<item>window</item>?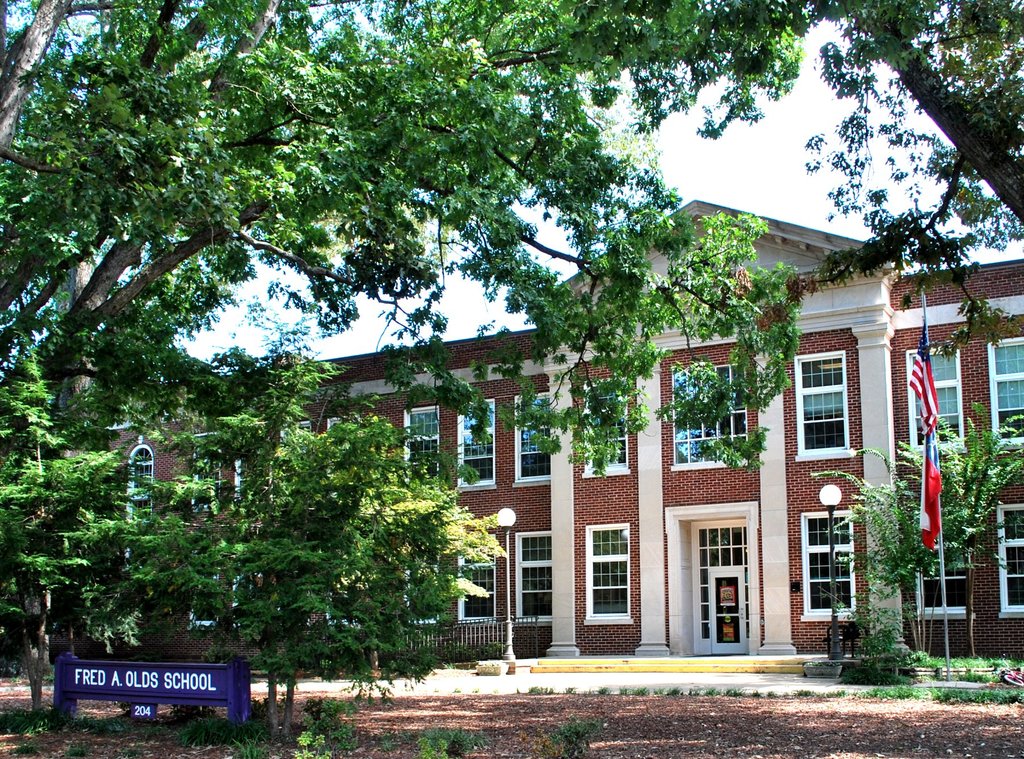
bbox(1003, 500, 1023, 621)
